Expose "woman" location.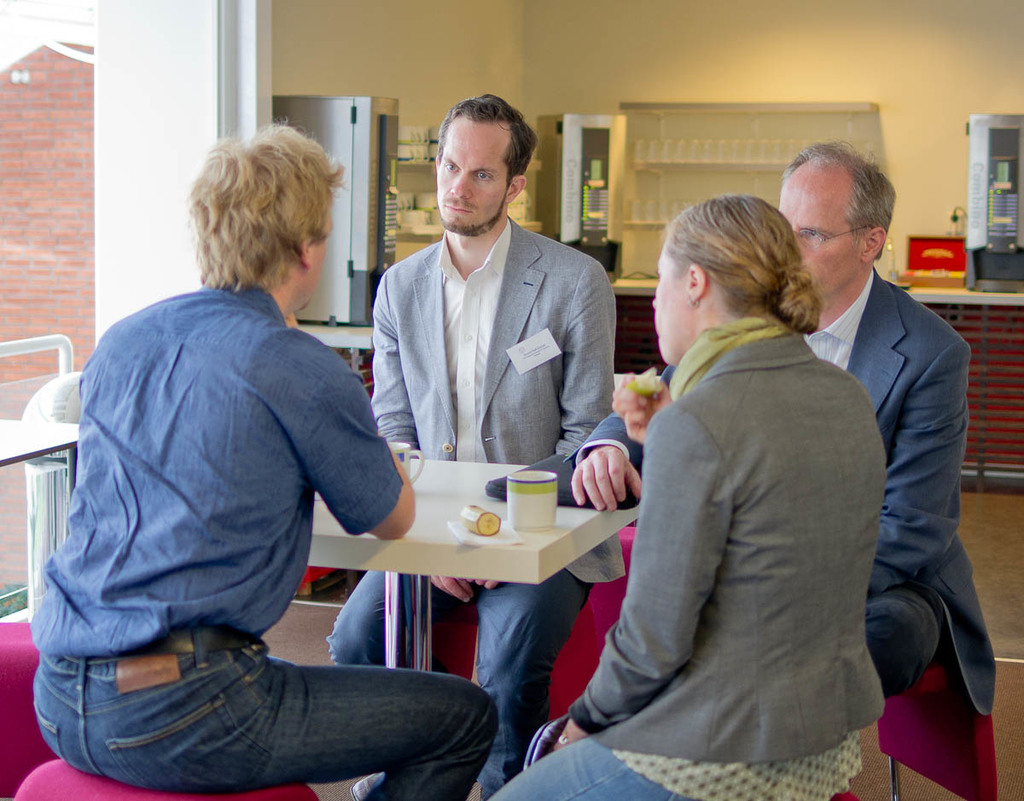
Exposed at box=[480, 189, 892, 800].
